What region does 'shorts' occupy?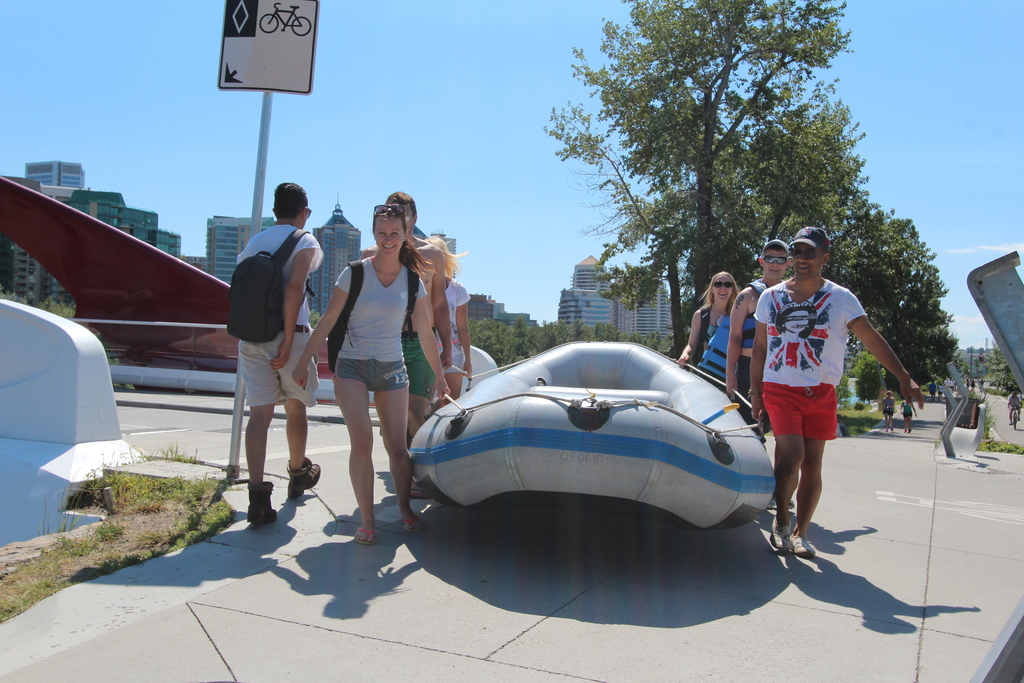
(436,337,468,372).
